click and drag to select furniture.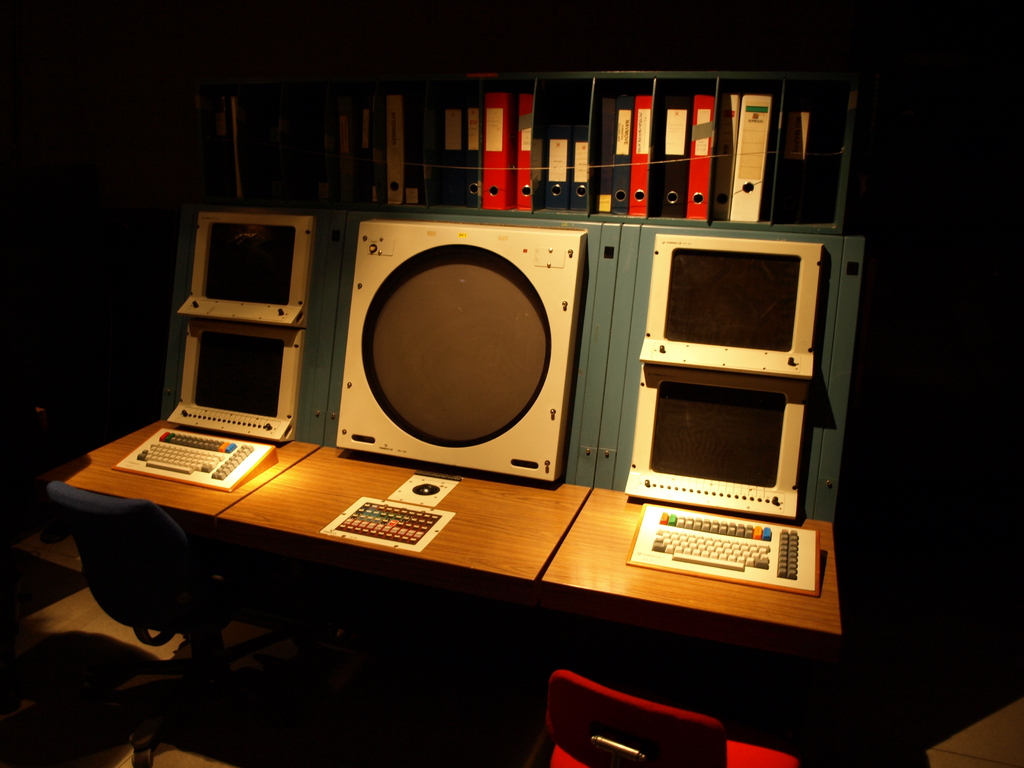
Selection: l=534, t=669, r=797, b=767.
